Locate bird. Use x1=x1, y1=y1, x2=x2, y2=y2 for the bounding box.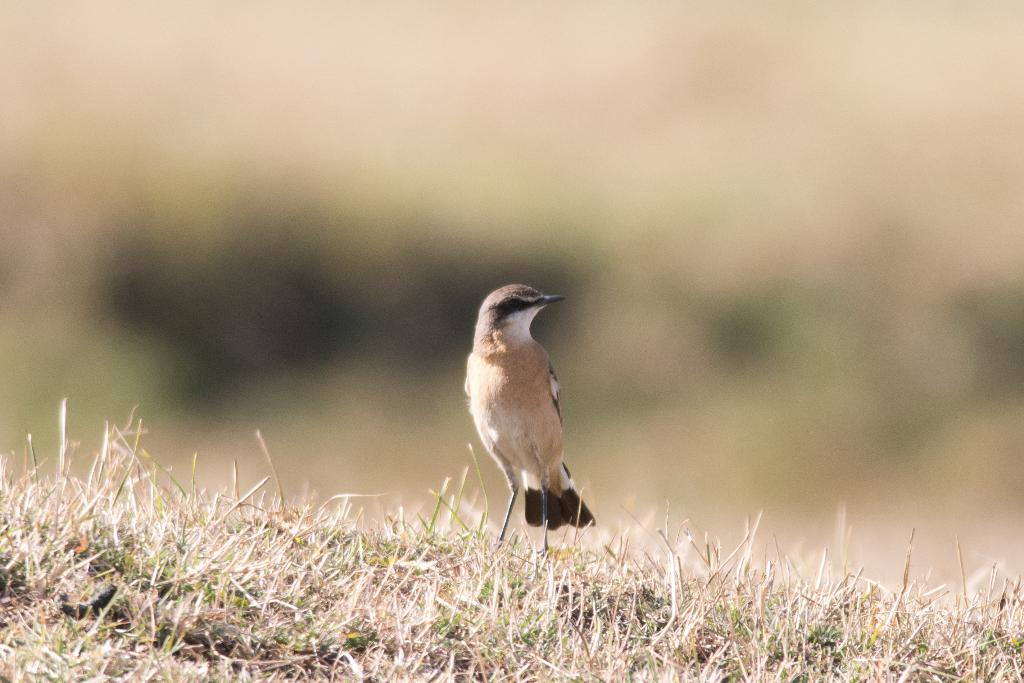
x1=459, y1=284, x2=592, y2=554.
